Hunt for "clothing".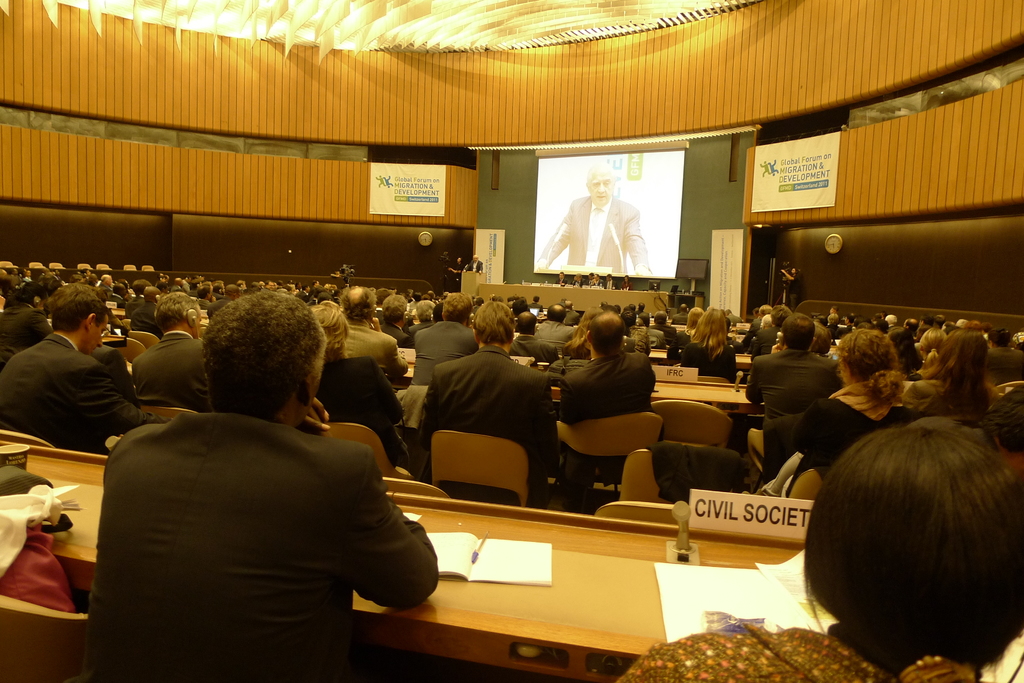
Hunted down at x1=532 y1=317 x2=575 y2=361.
